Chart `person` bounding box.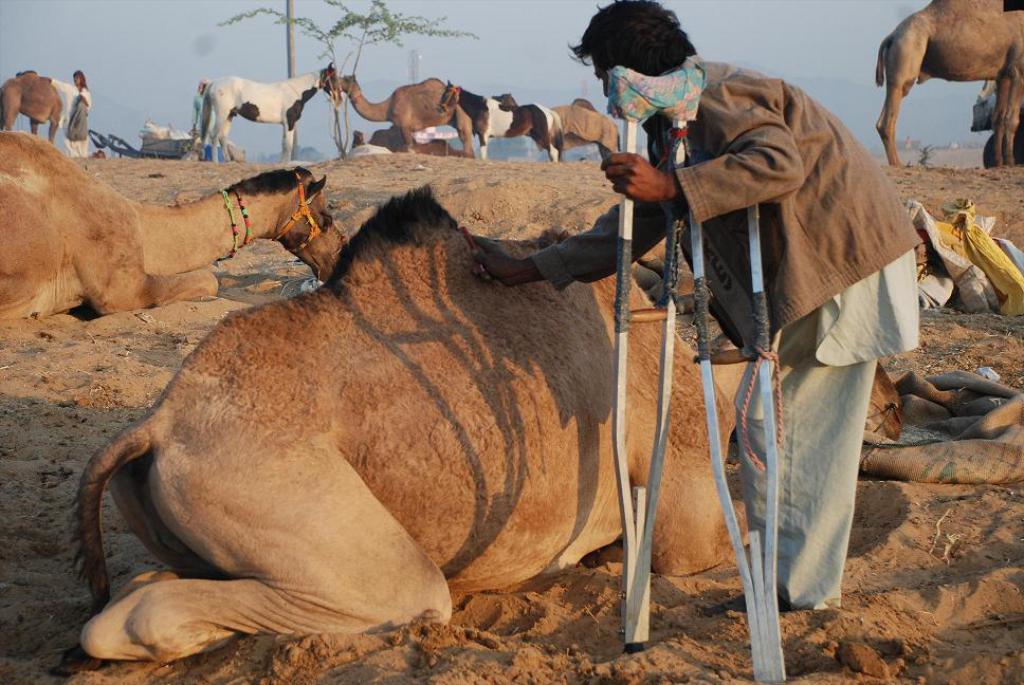
Charted: 37, 70, 96, 159.
